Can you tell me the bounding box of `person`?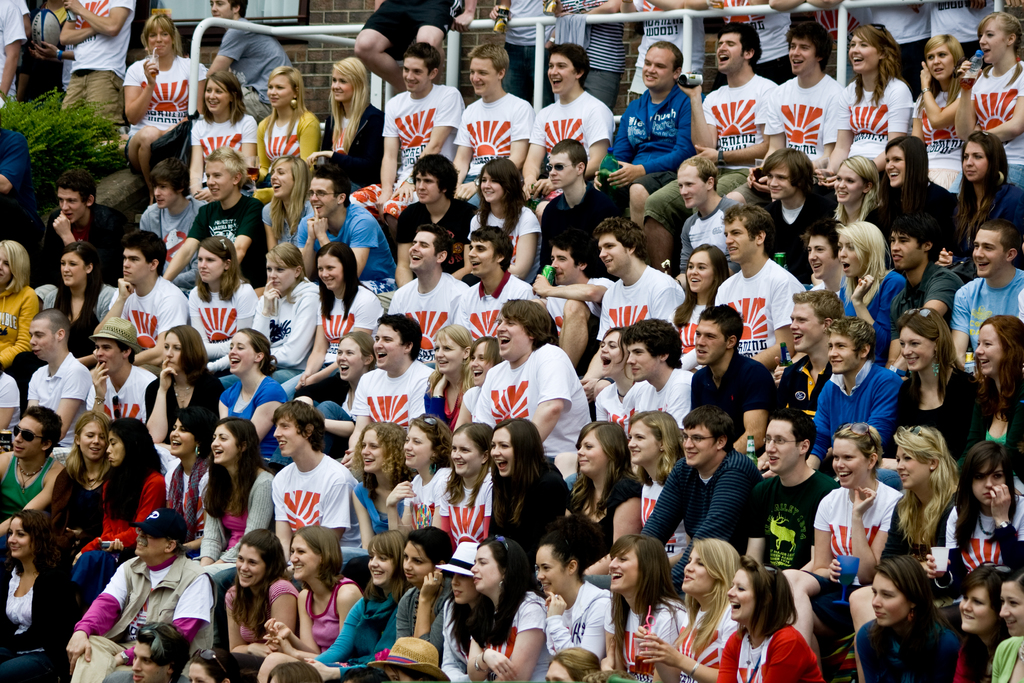
<bbox>300, 60, 389, 185</bbox>.
